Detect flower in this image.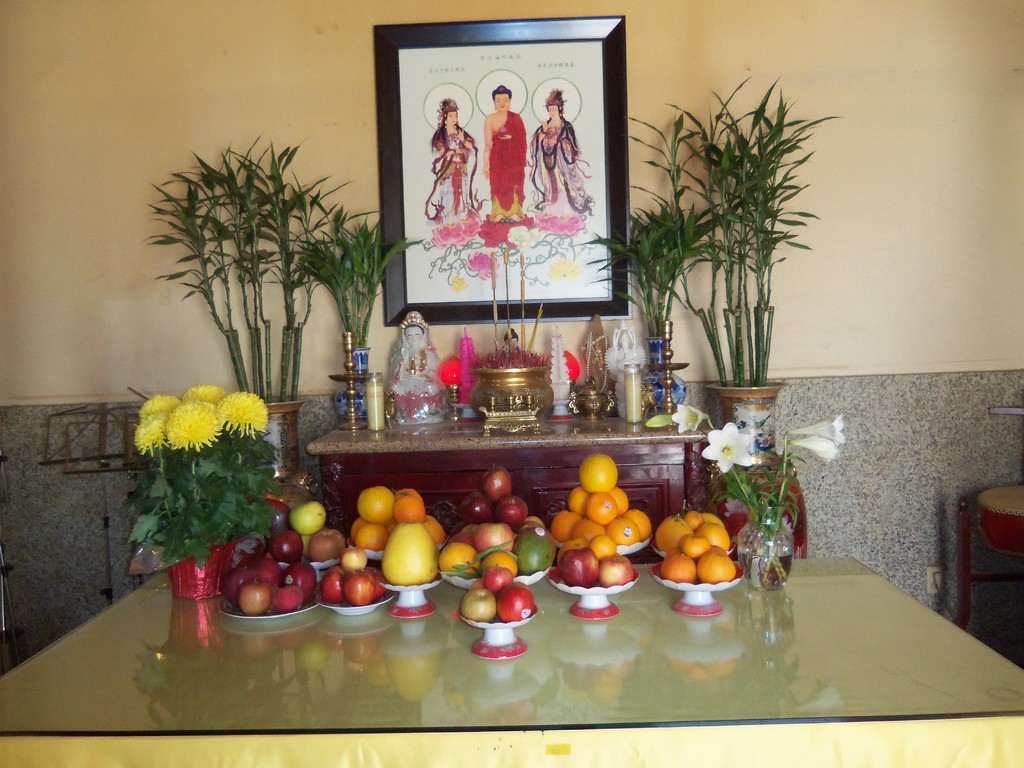
Detection: select_region(163, 396, 223, 453).
